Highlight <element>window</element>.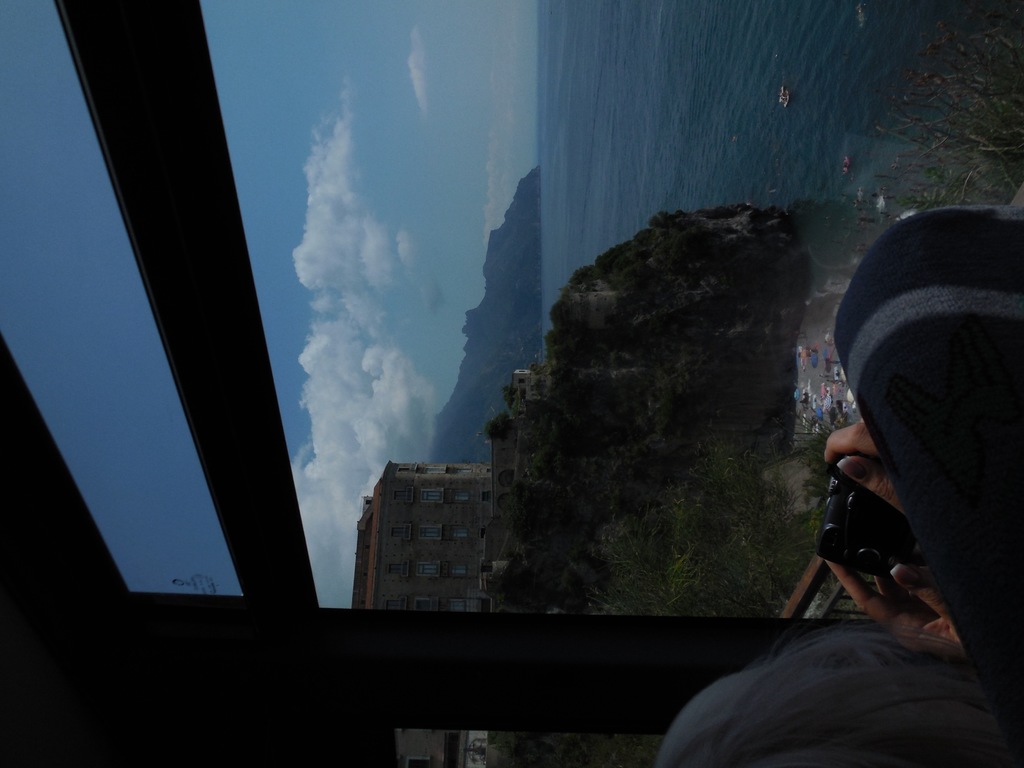
Highlighted region: detection(449, 525, 465, 540).
